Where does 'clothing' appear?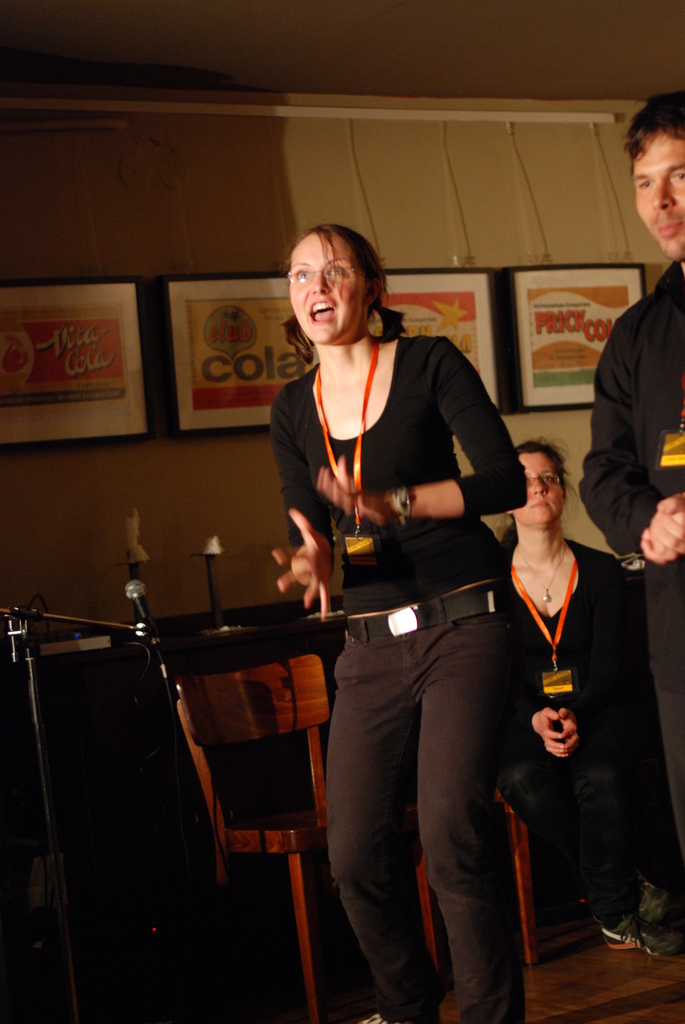
Appears at {"left": 576, "top": 259, "right": 684, "bottom": 856}.
